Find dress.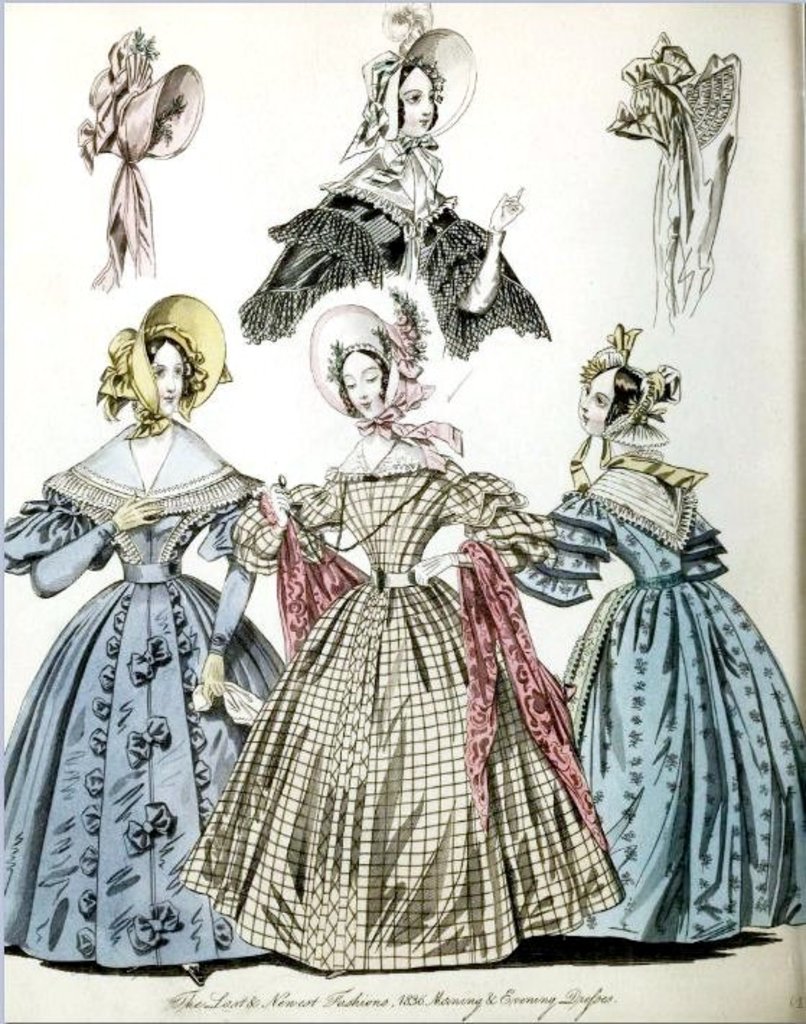
rect(239, 125, 548, 352).
